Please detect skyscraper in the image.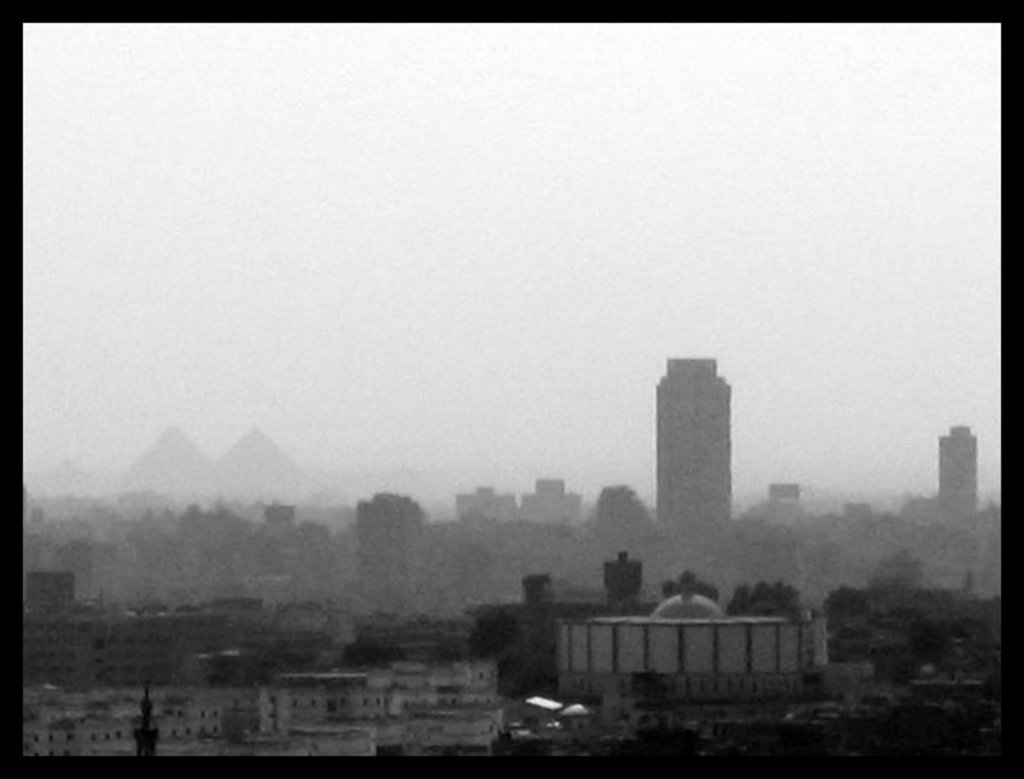
<region>15, 493, 78, 616</region>.
